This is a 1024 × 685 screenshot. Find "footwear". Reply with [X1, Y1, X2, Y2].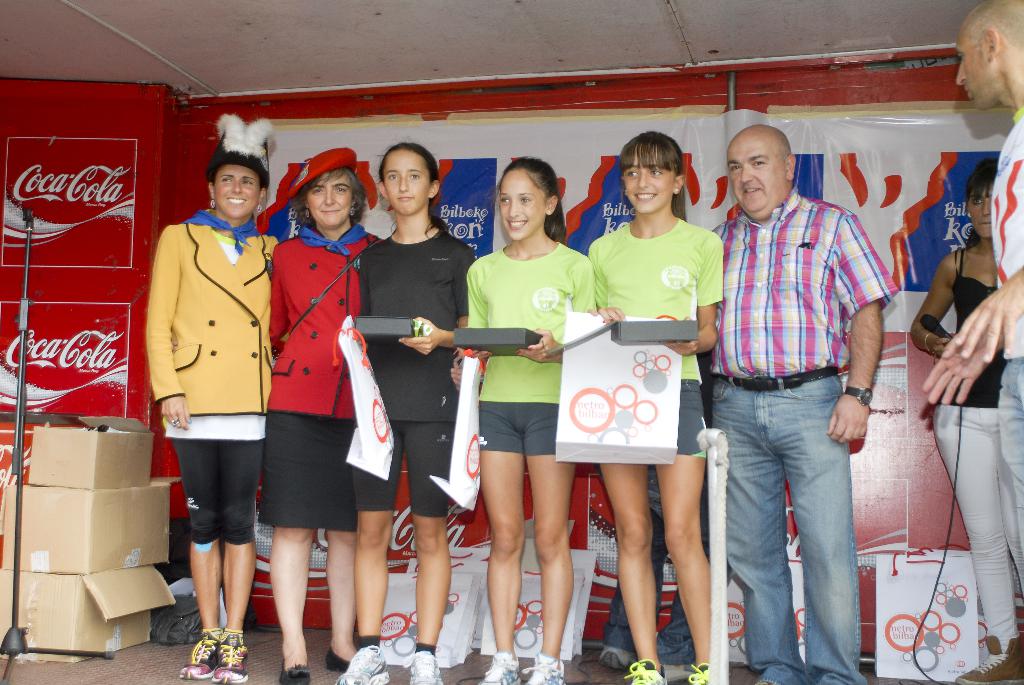
[627, 657, 669, 684].
